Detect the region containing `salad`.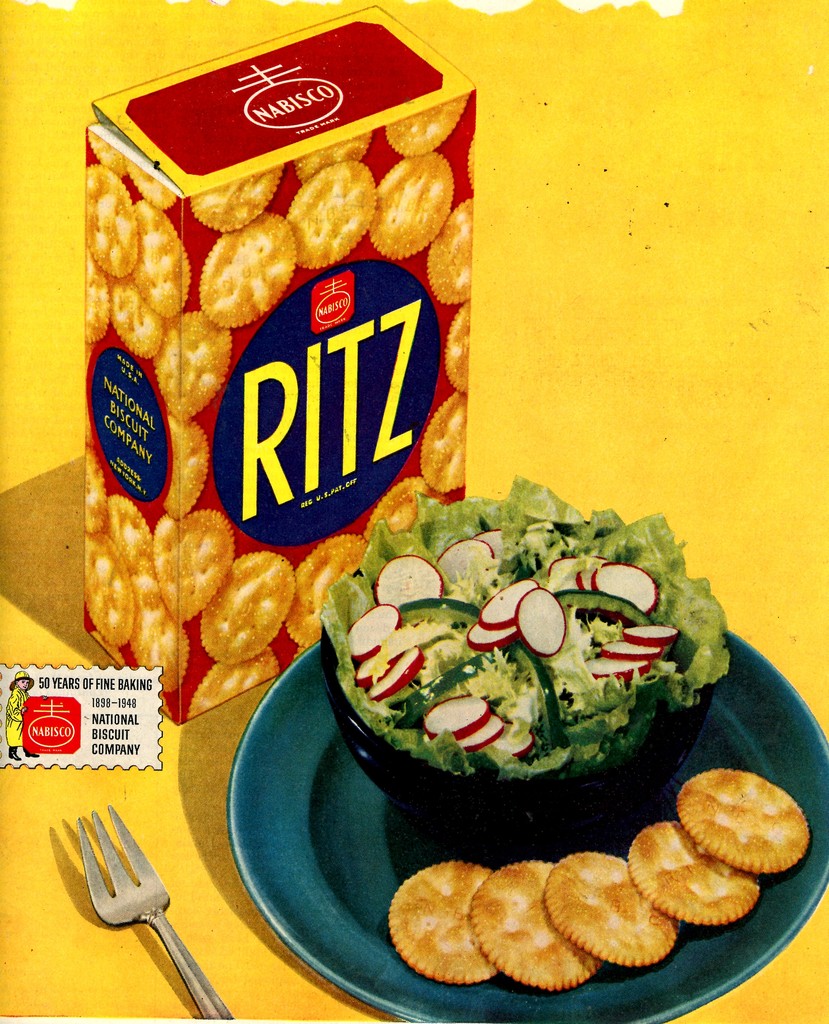
locate(314, 473, 736, 786).
